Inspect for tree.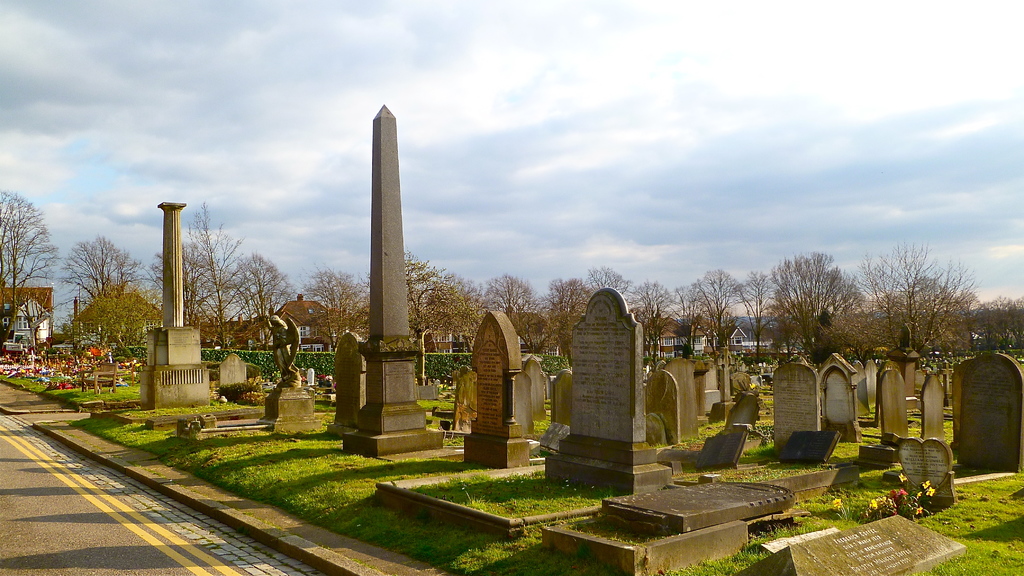
Inspection: <region>73, 292, 148, 348</region>.
